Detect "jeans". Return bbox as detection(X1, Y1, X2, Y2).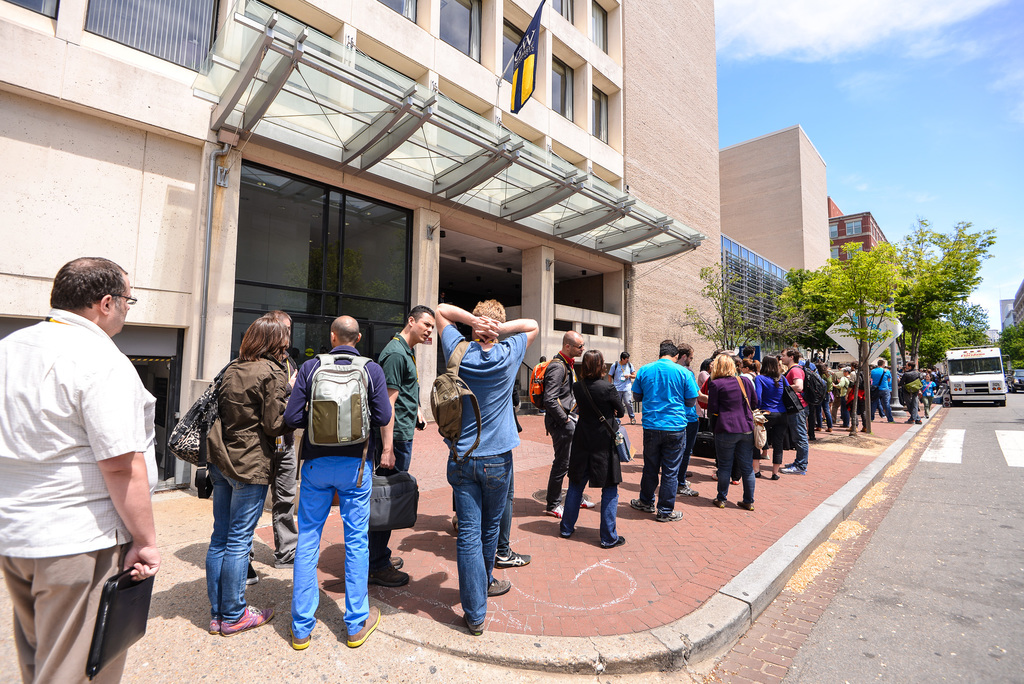
detection(638, 430, 684, 519).
